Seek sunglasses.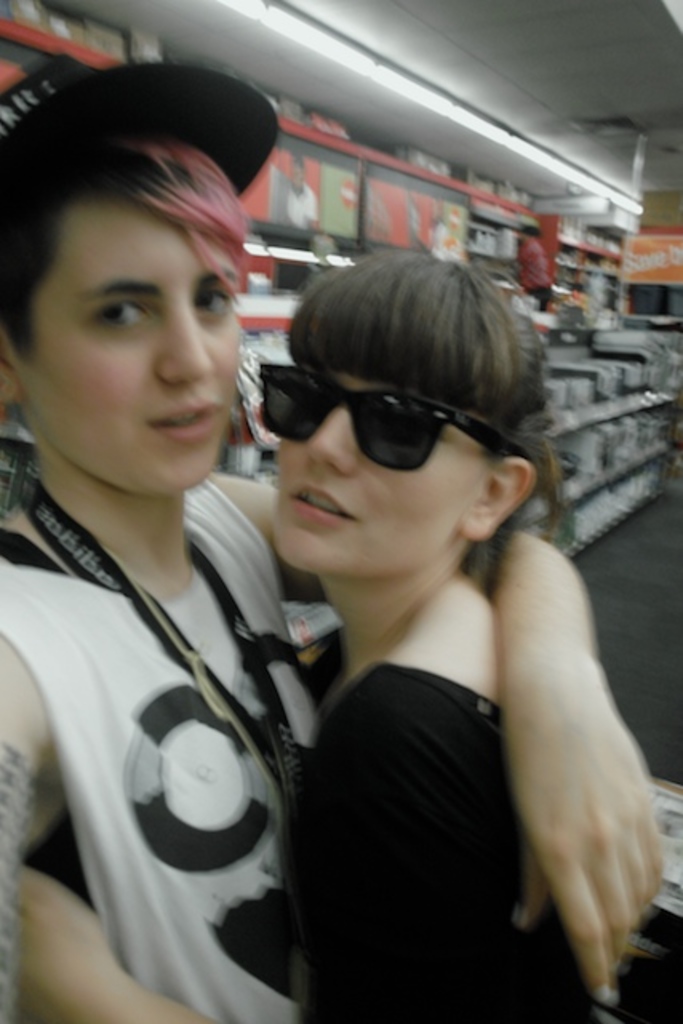
<box>262,366,533,467</box>.
